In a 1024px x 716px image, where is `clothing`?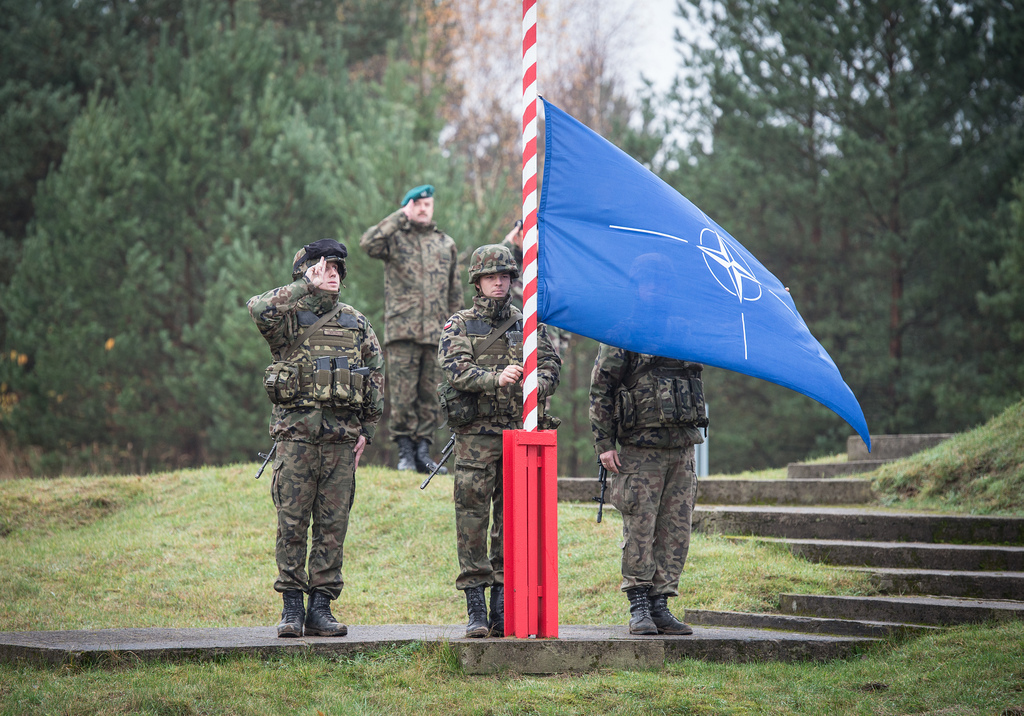
240/230/384/640.
